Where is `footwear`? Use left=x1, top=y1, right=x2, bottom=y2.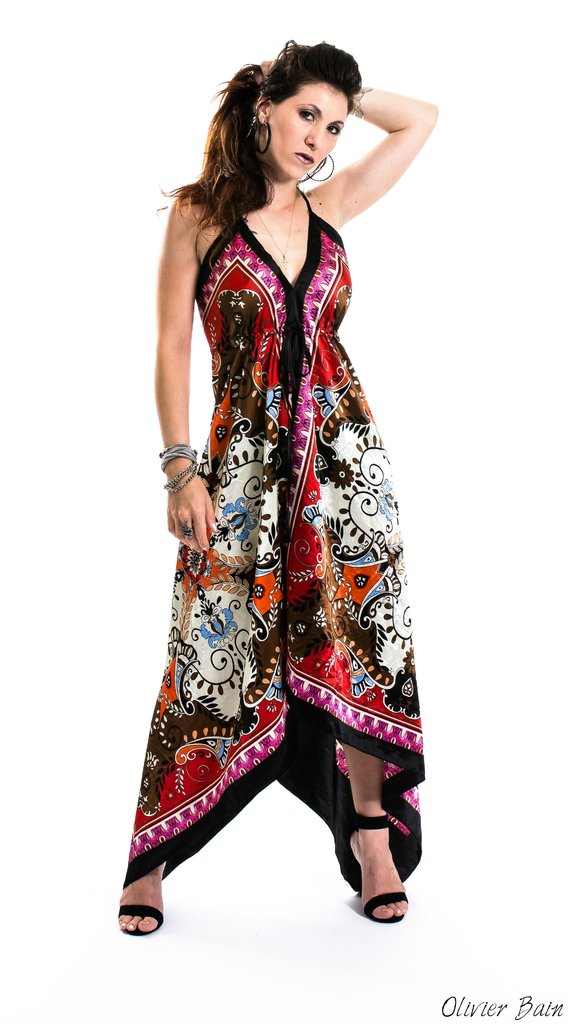
left=113, top=860, right=164, bottom=940.
